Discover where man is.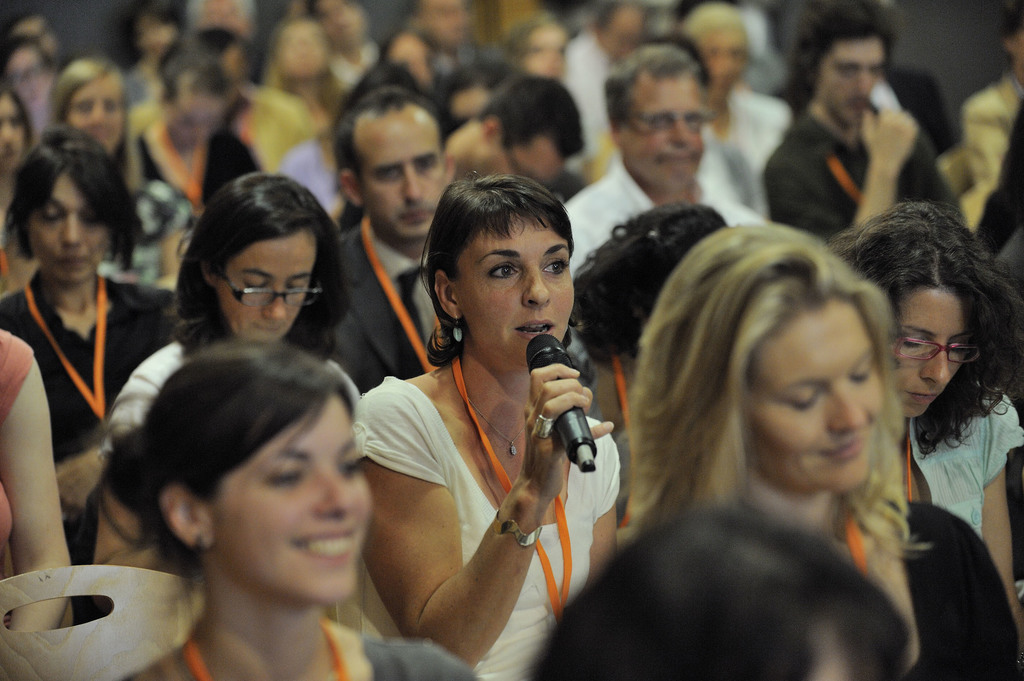
Discovered at 447, 69, 588, 189.
